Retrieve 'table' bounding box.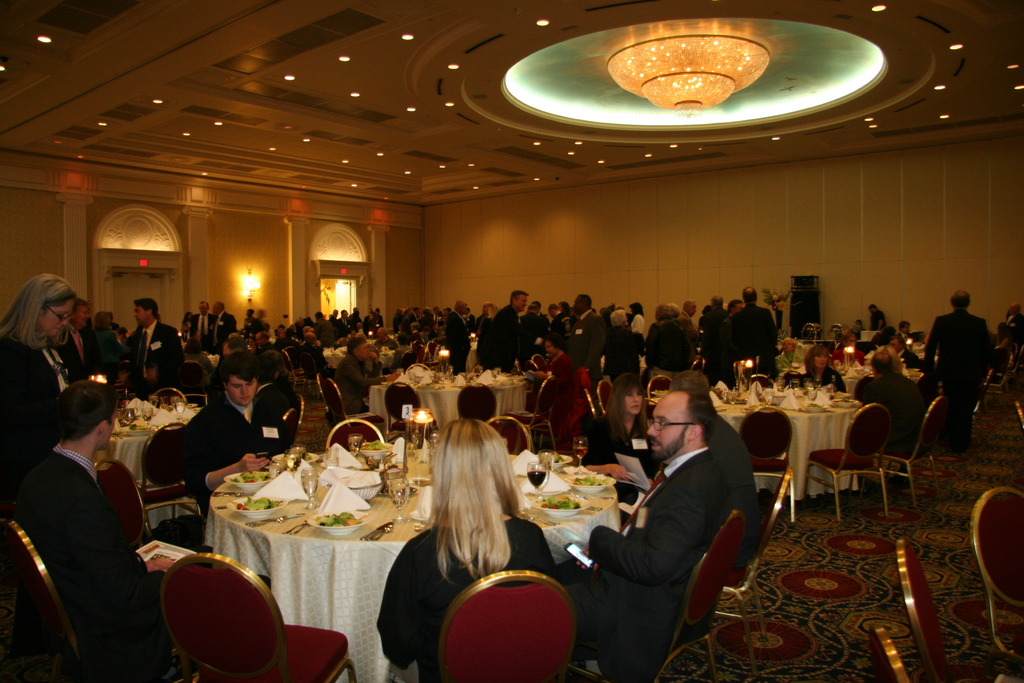
Bounding box: (214, 444, 616, 670).
